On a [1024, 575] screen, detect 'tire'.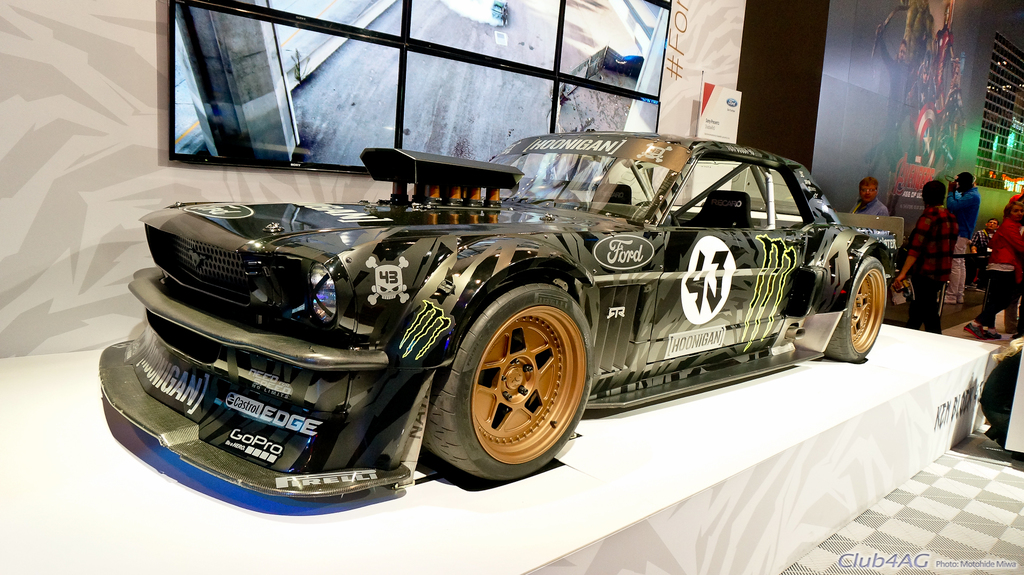
locate(436, 285, 580, 482).
